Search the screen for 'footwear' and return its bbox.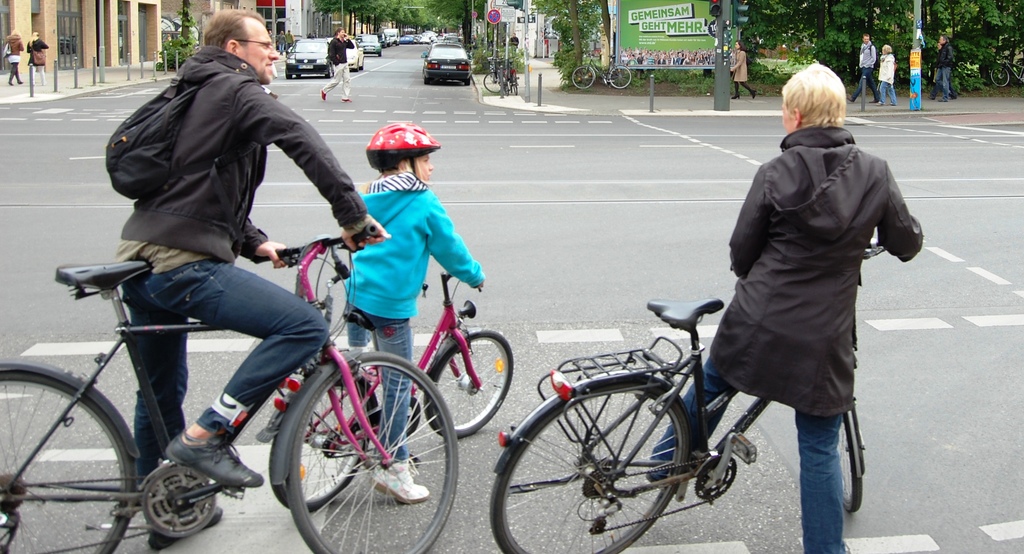
Found: 928 94 933 101.
